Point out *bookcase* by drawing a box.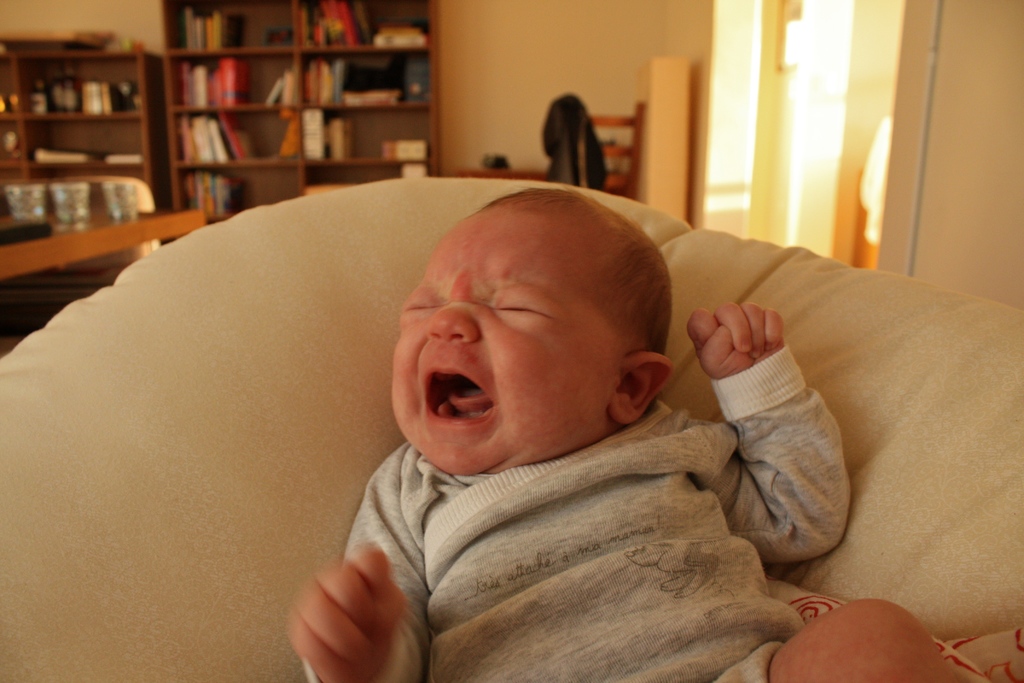
[x1=105, y1=37, x2=442, y2=188].
